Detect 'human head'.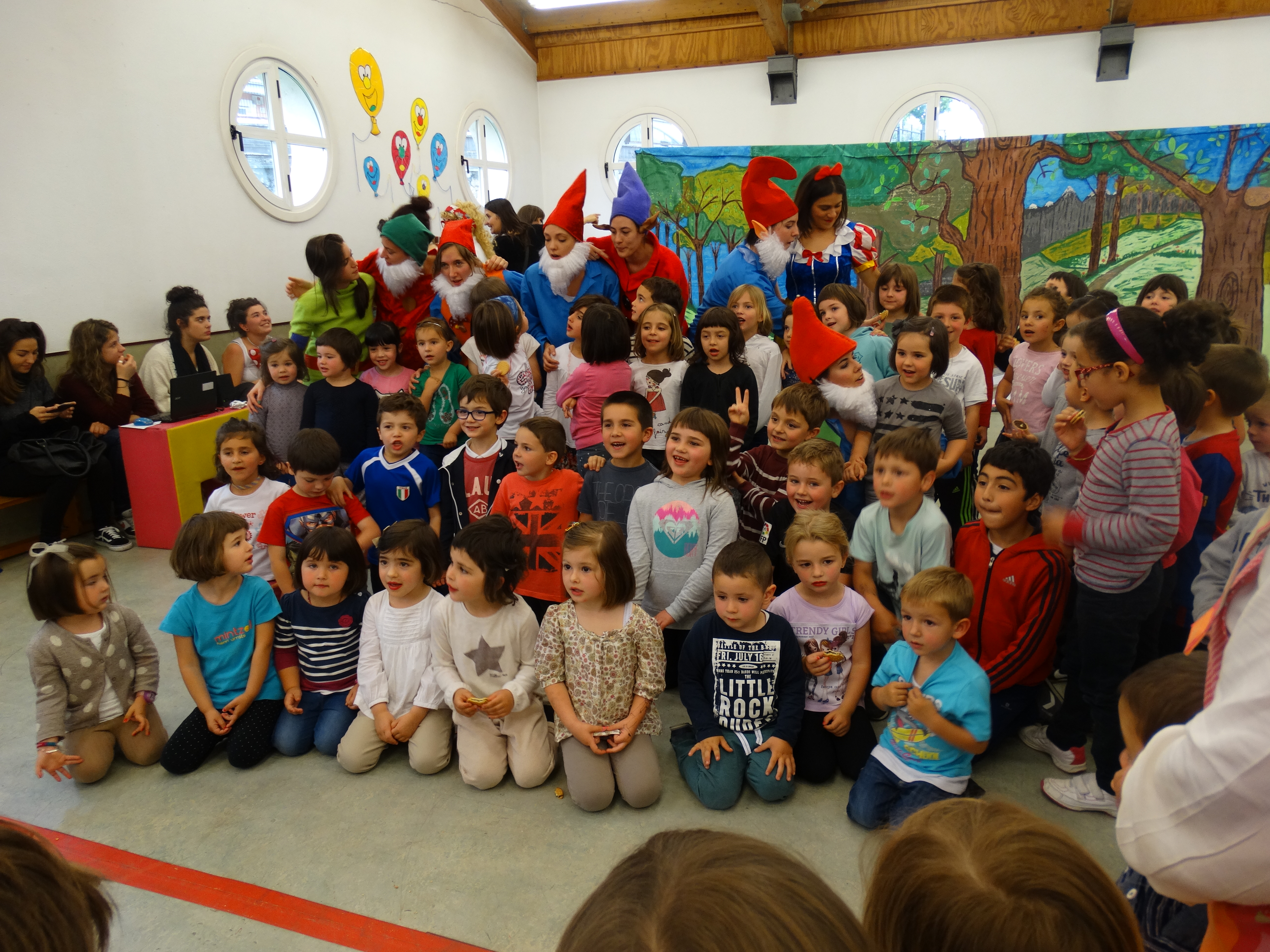
Detected at [238,108,259,131].
